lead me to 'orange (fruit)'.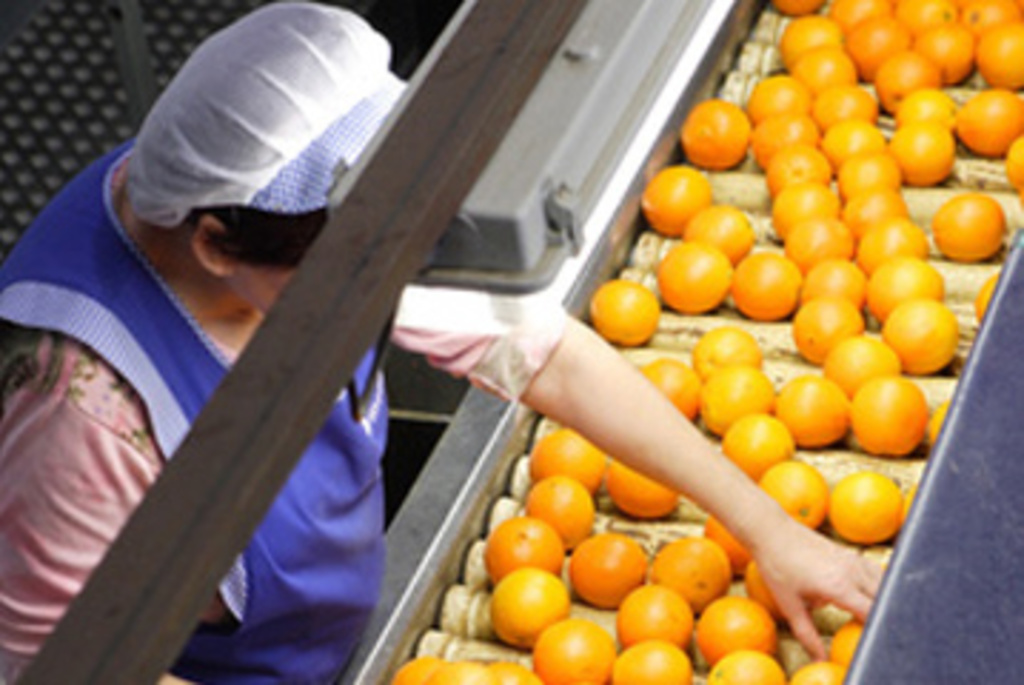
Lead to select_region(762, 183, 830, 234).
